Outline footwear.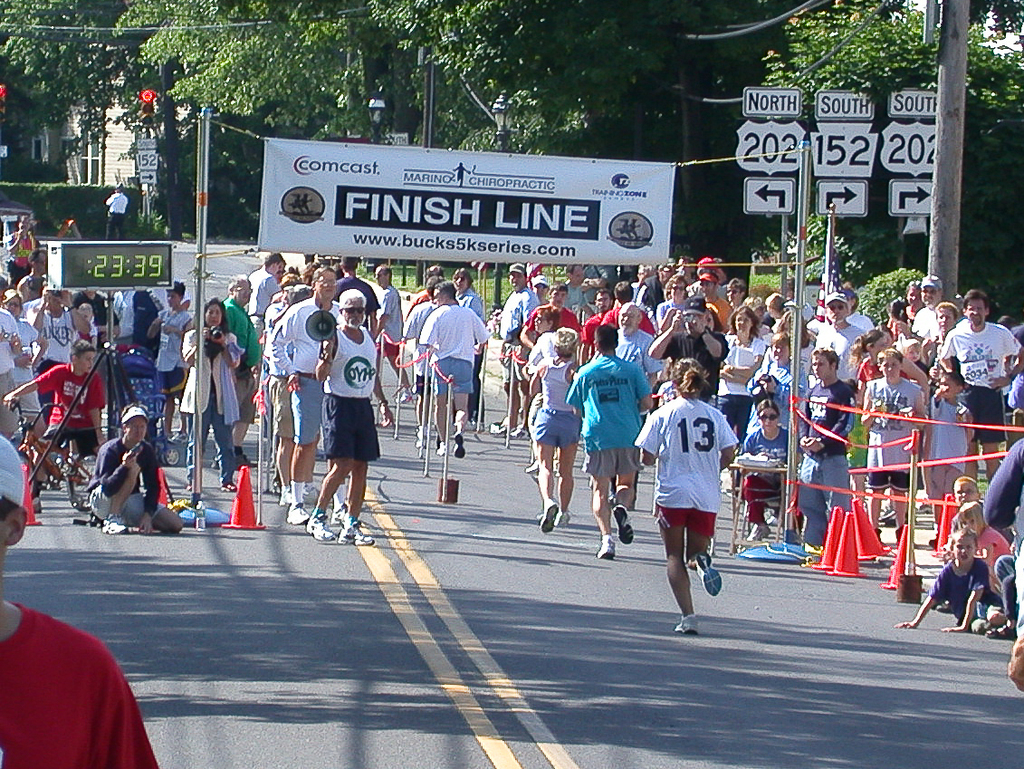
Outline: region(32, 493, 40, 512).
